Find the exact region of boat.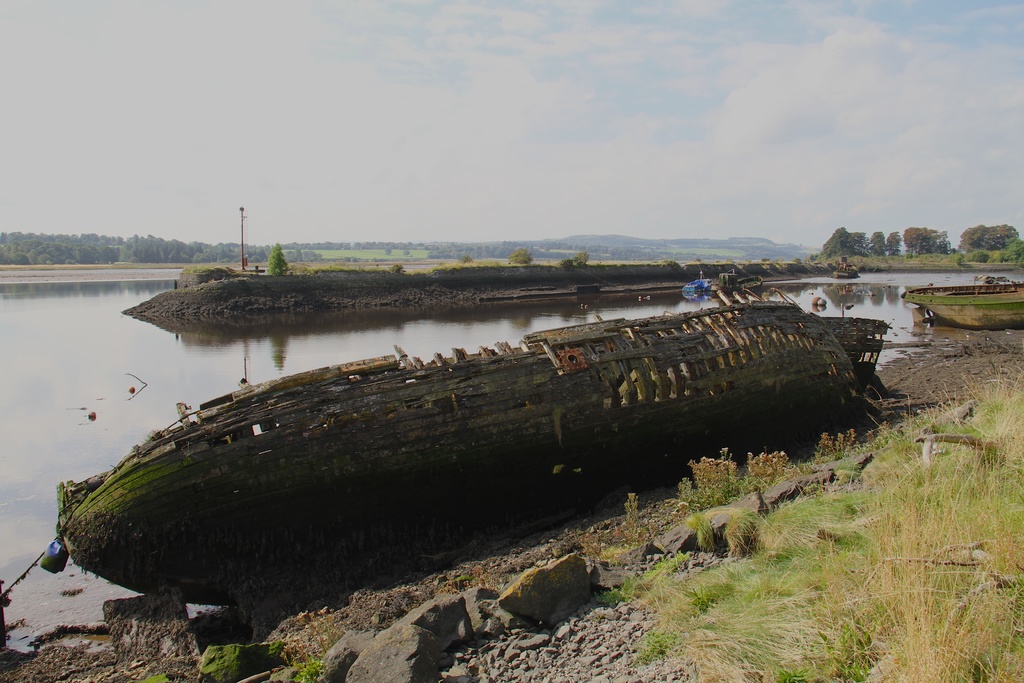
Exact region: <box>68,281,907,548</box>.
